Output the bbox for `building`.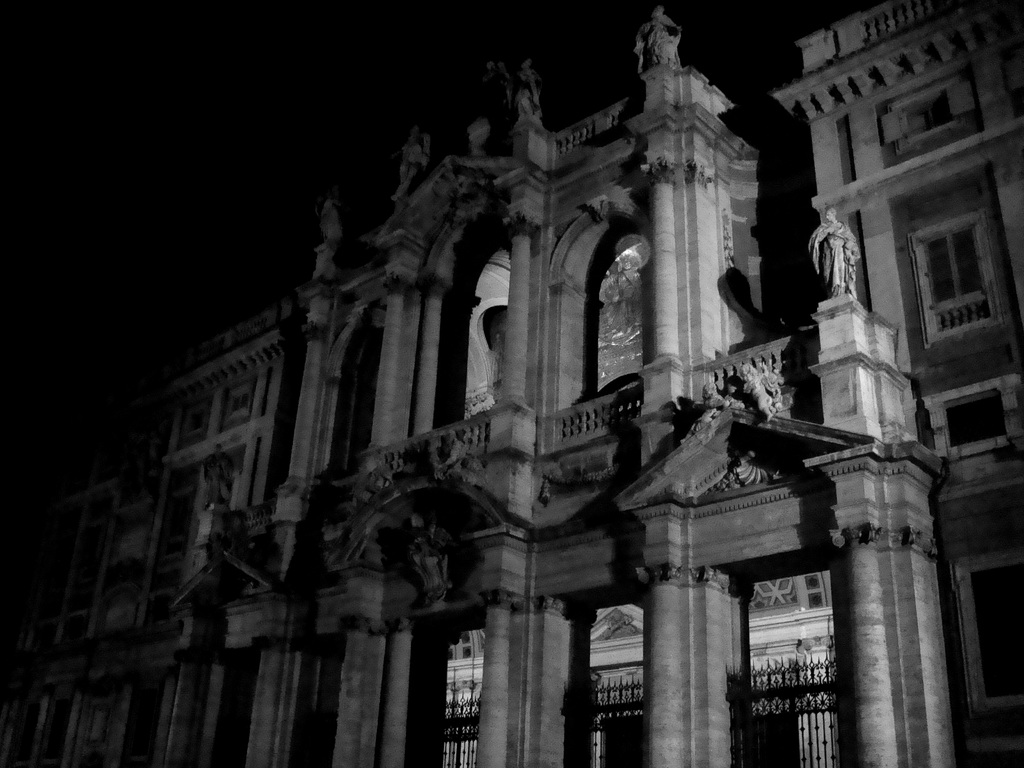
<bbox>0, 0, 1023, 767</bbox>.
